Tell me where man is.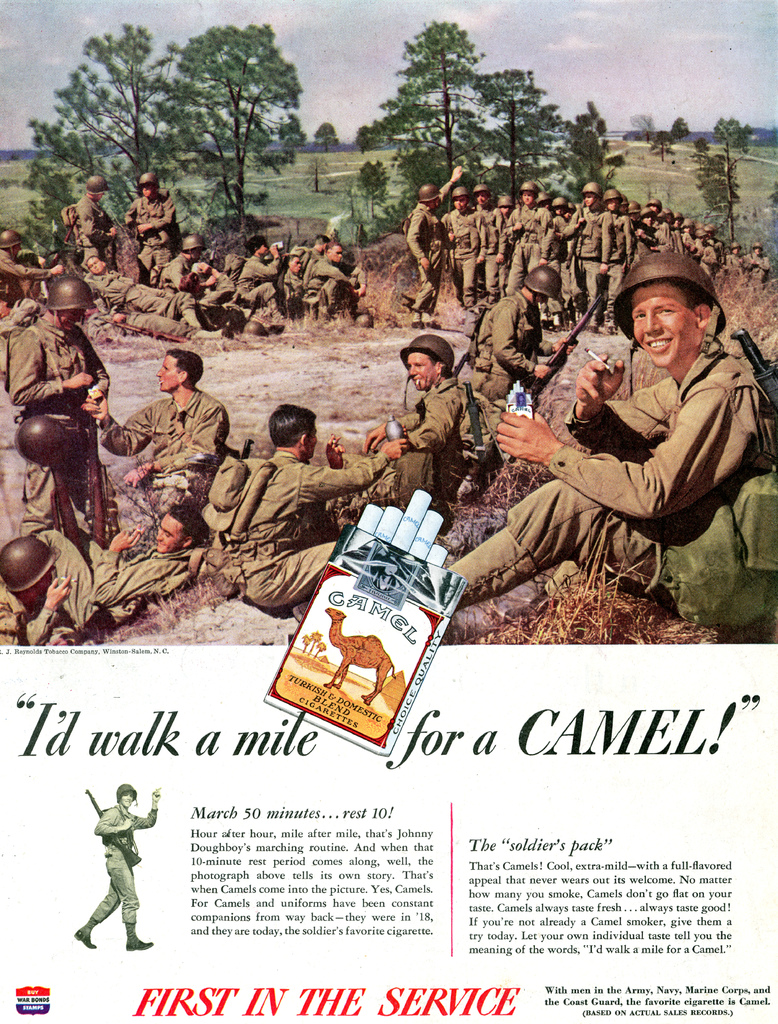
man is at {"x1": 232, "y1": 223, "x2": 288, "y2": 314}.
